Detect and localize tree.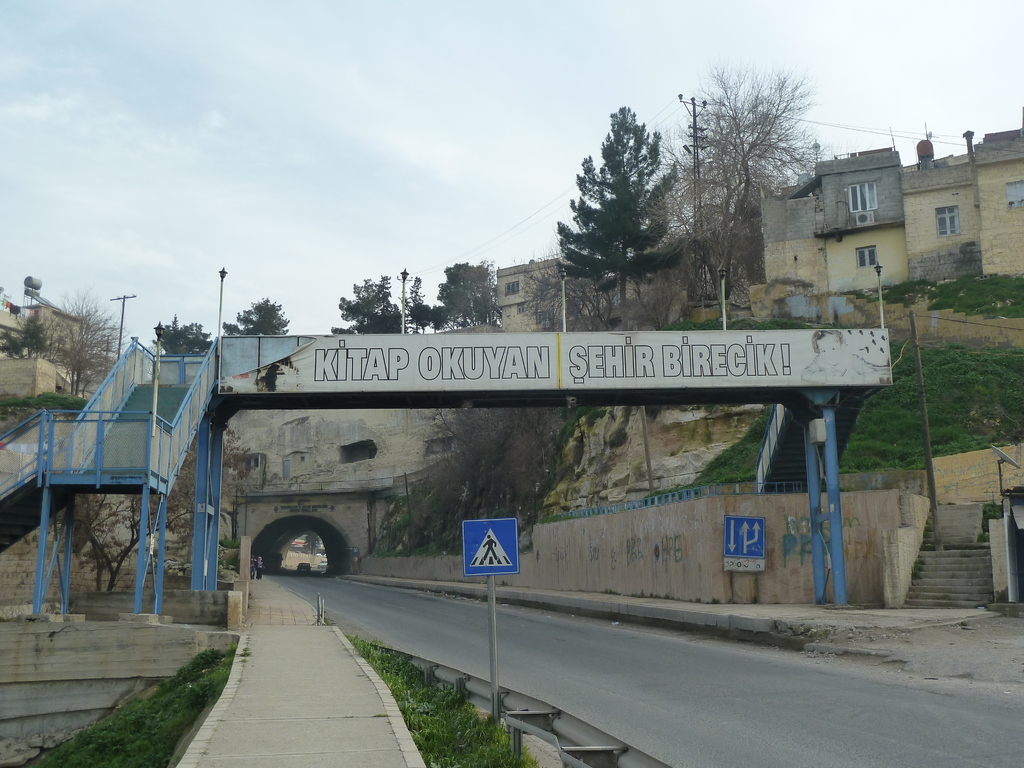
Localized at 684/56/819/314.
